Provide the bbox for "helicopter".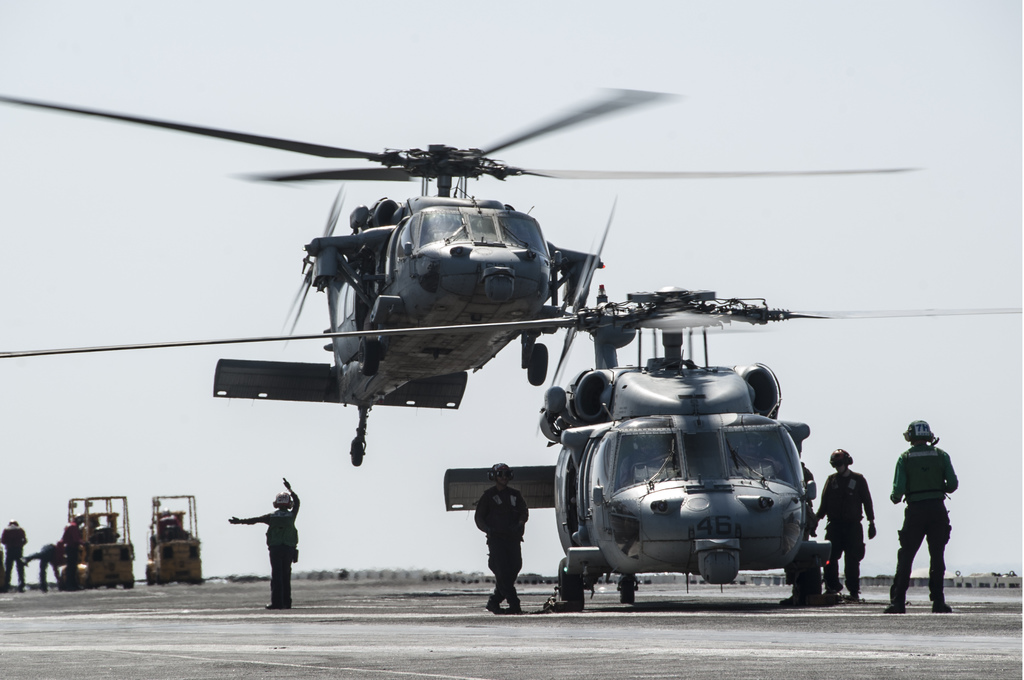
0:284:1023:613.
